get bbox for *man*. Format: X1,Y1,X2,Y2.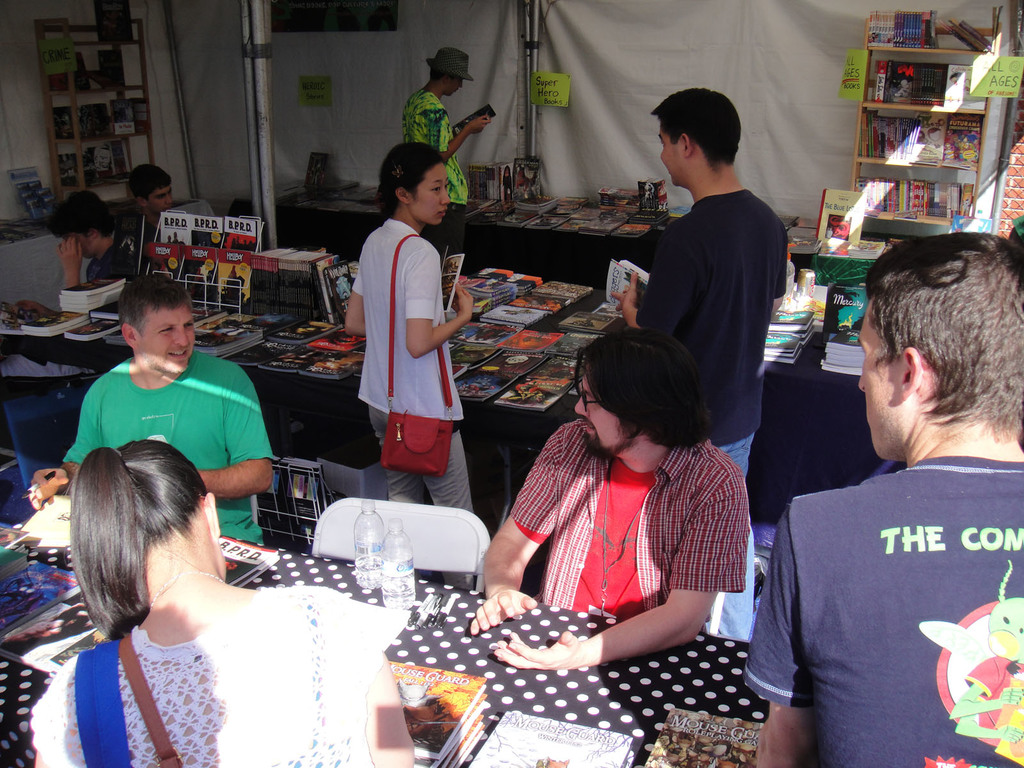
609,88,784,643.
